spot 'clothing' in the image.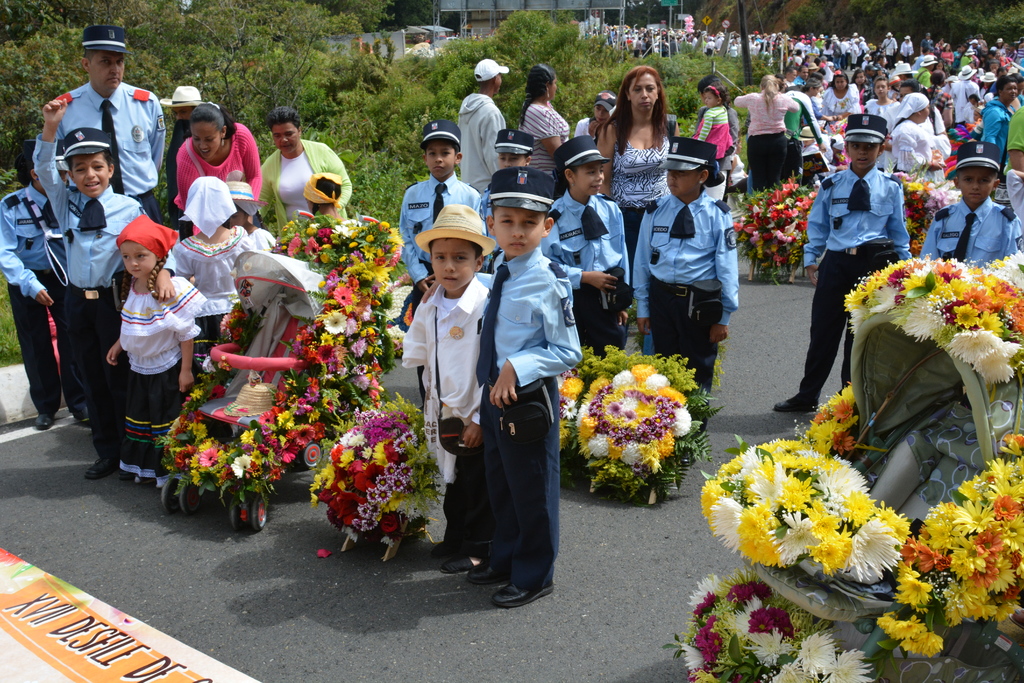
'clothing' found at {"left": 474, "top": 247, "right": 584, "bottom": 586}.
